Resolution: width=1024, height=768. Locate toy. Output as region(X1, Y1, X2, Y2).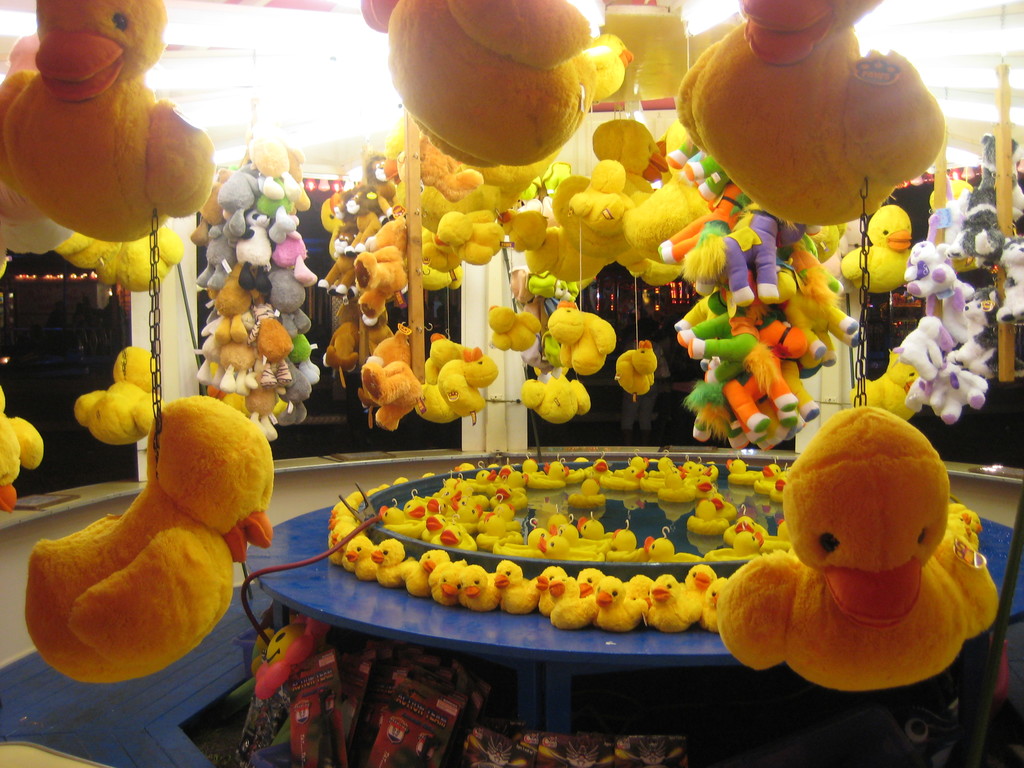
region(404, 549, 452, 594).
